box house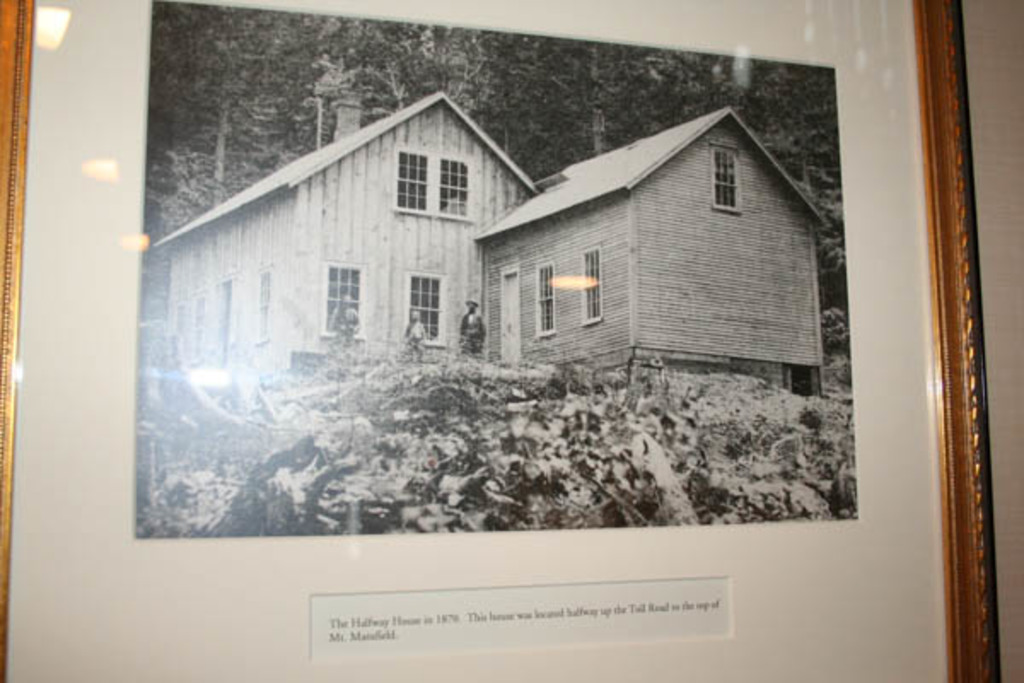
box=[140, 90, 828, 389]
